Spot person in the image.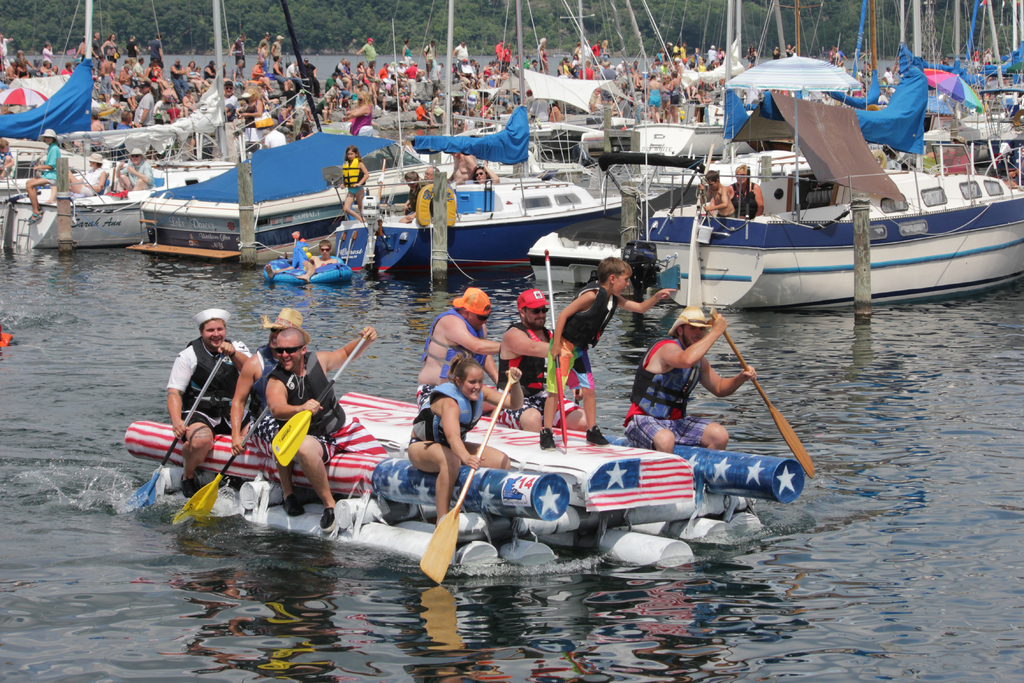
person found at select_region(501, 286, 589, 432).
